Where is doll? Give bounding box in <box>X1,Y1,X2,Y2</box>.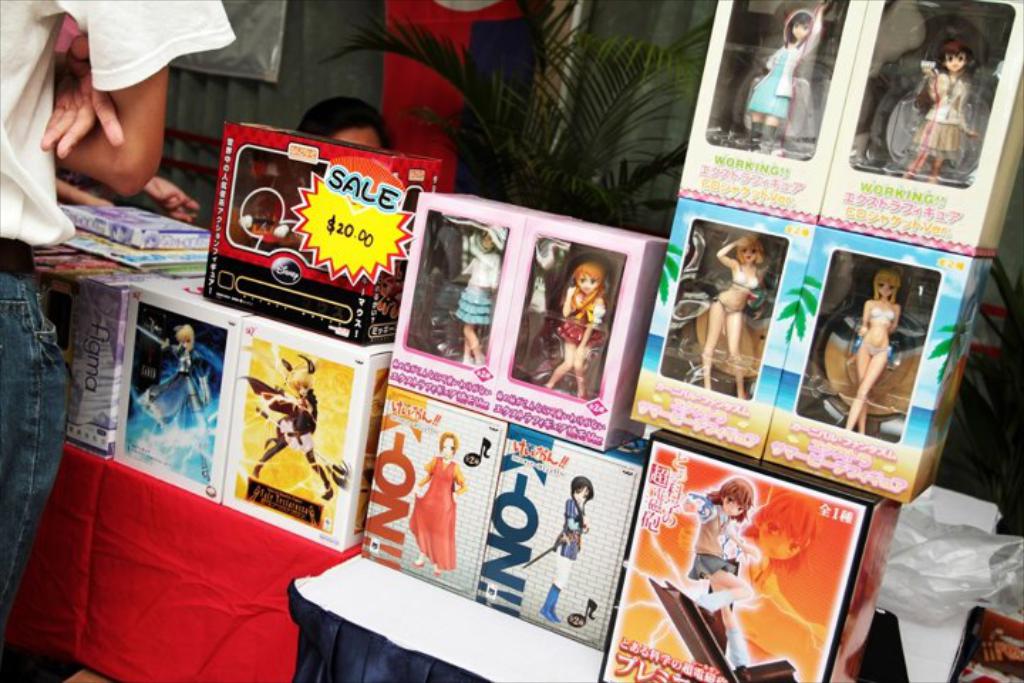
<box>707,225,771,388</box>.
